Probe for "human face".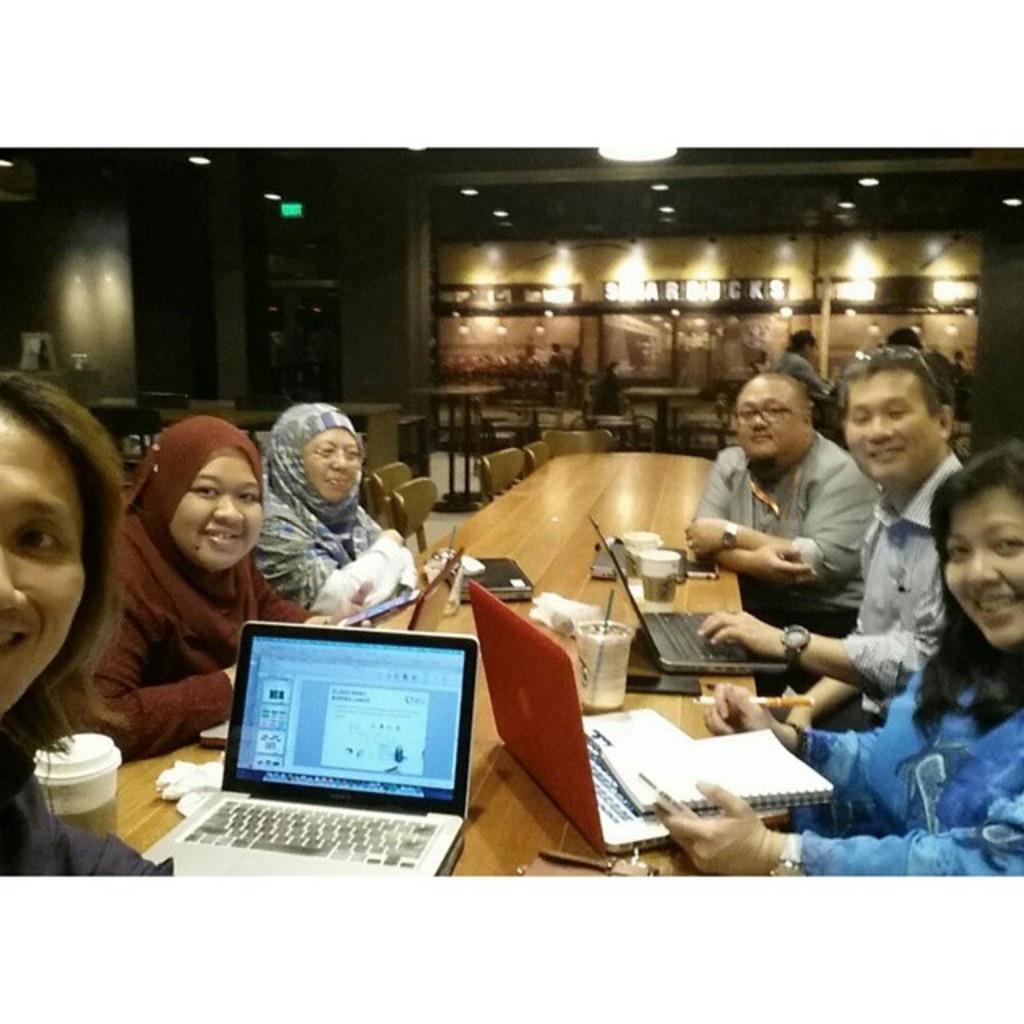
Probe result: {"x1": 306, "y1": 421, "x2": 362, "y2": 494}.
